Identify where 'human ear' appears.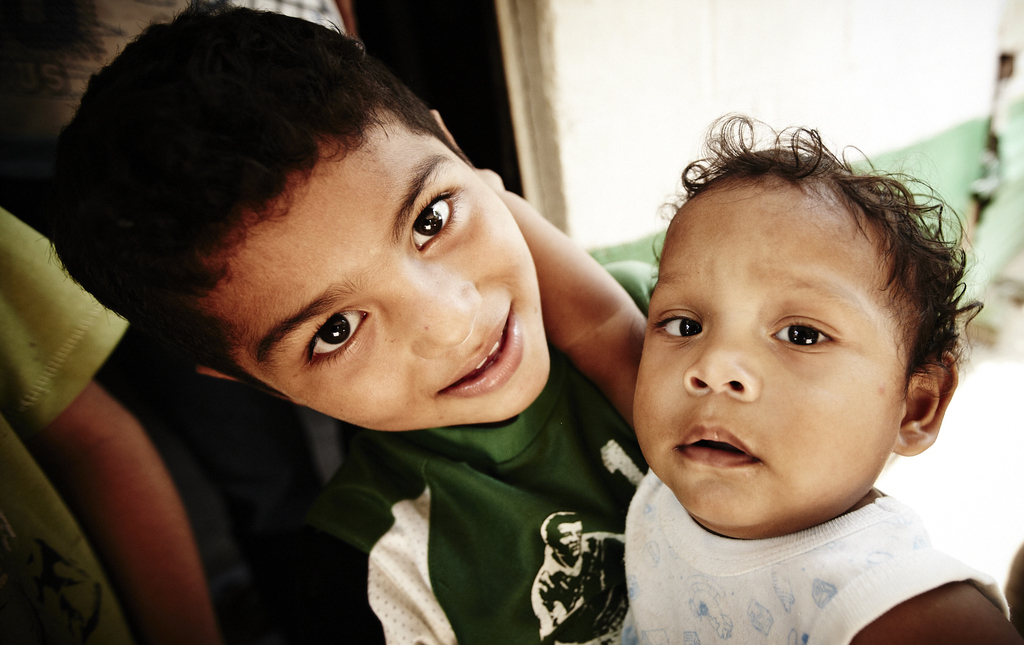
Appears at {"left": 891, "top": 350, "right": 958, "bottom": 455}.
